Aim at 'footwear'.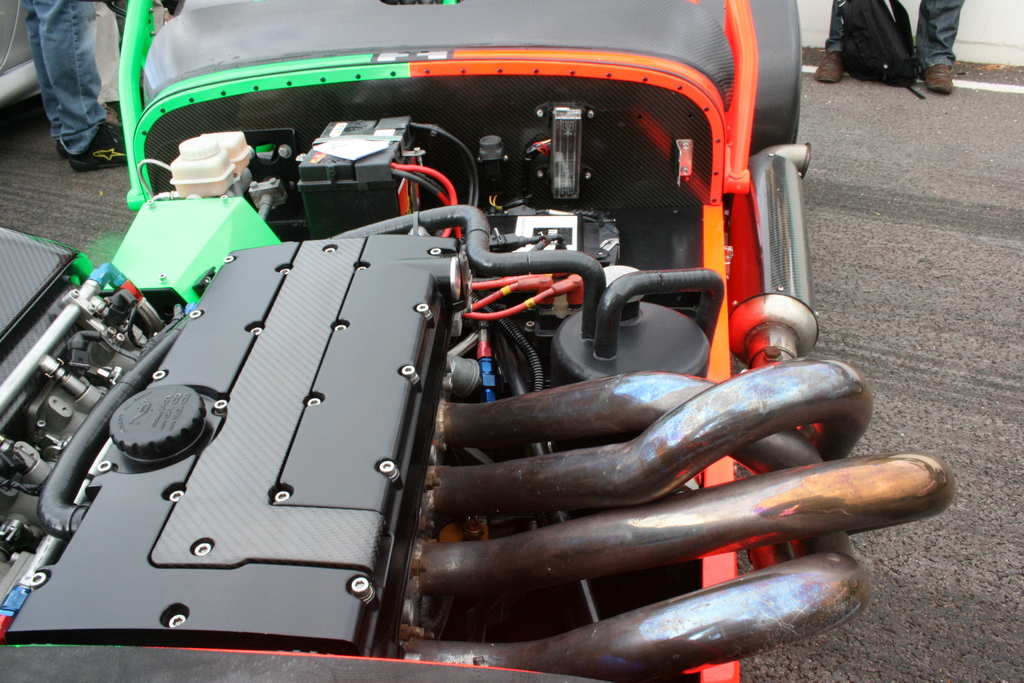
Aimed at left=57, top=124, right=86, bottom=160.
